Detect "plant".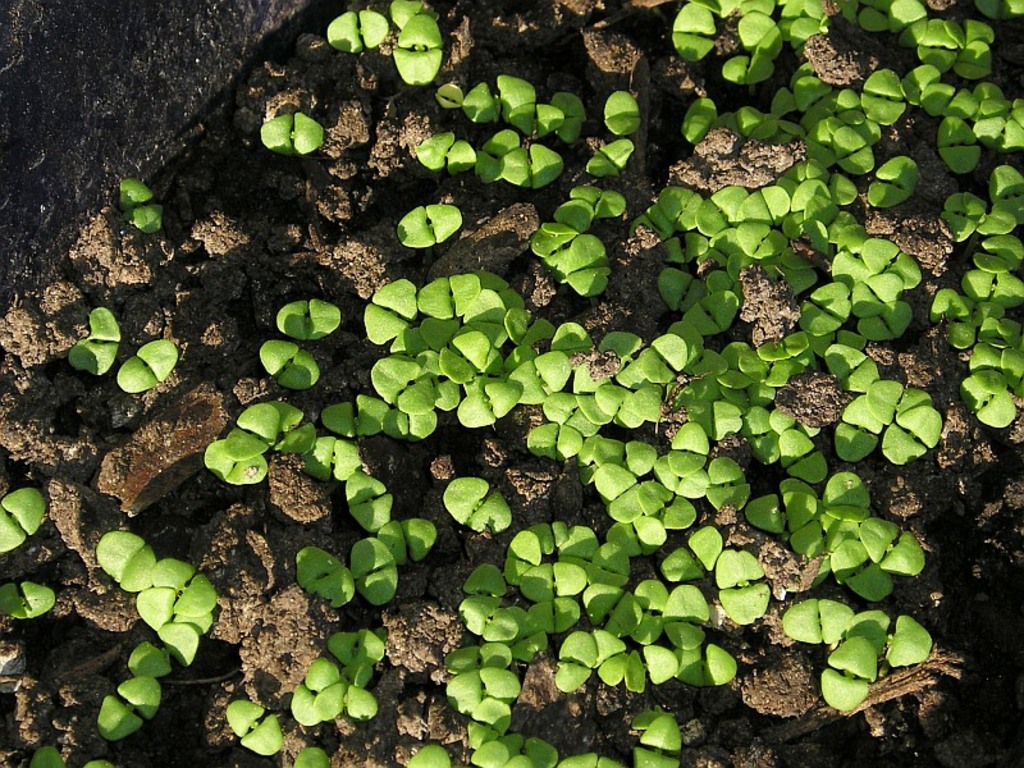
Detected at {"left": 602, "top": 87, "right": 649, "bottom": 140}.
